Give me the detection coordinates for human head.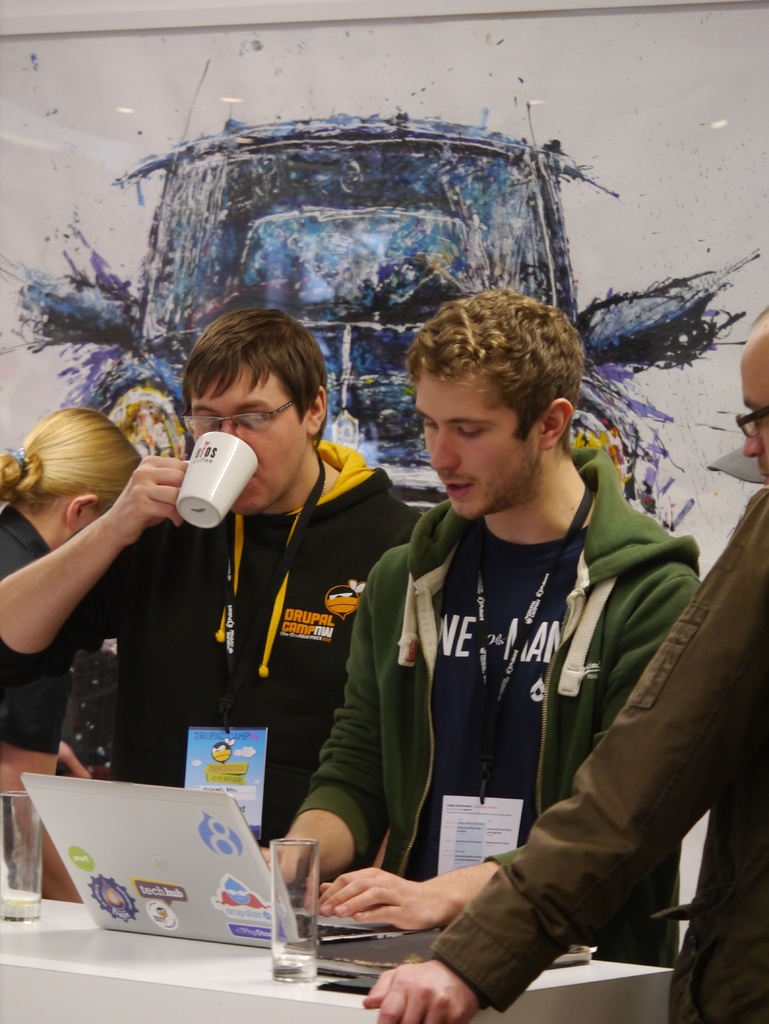
box=[184, 305, 326, 516].
